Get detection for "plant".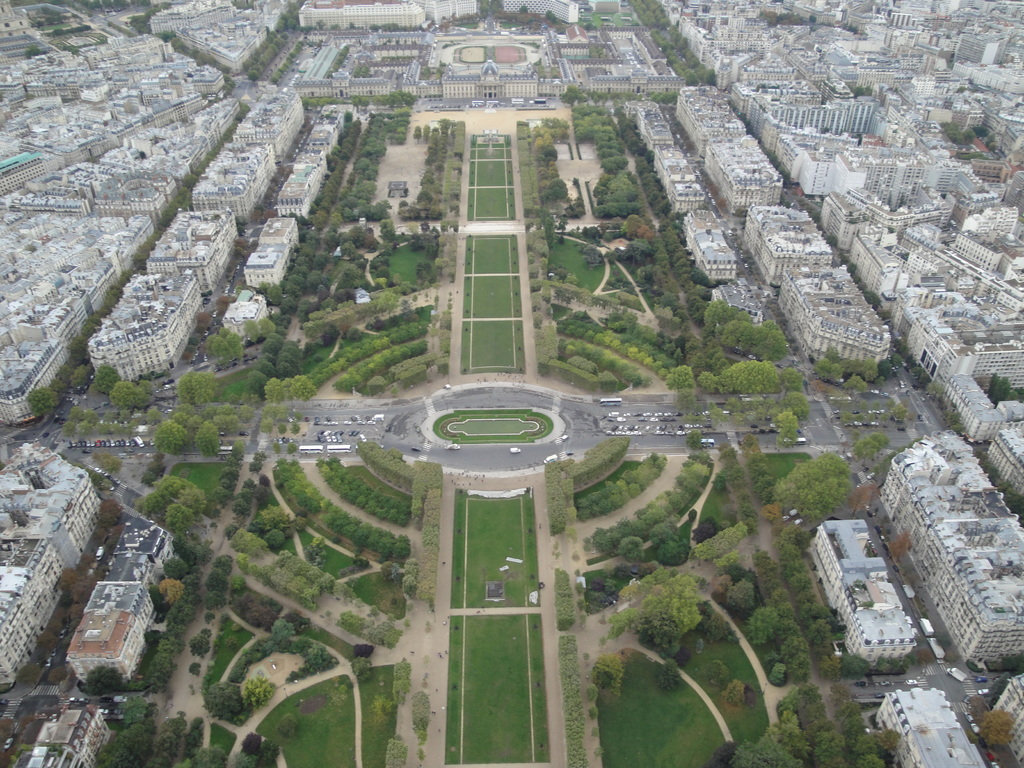
Detection: box=[260, 673, 356, 767].
